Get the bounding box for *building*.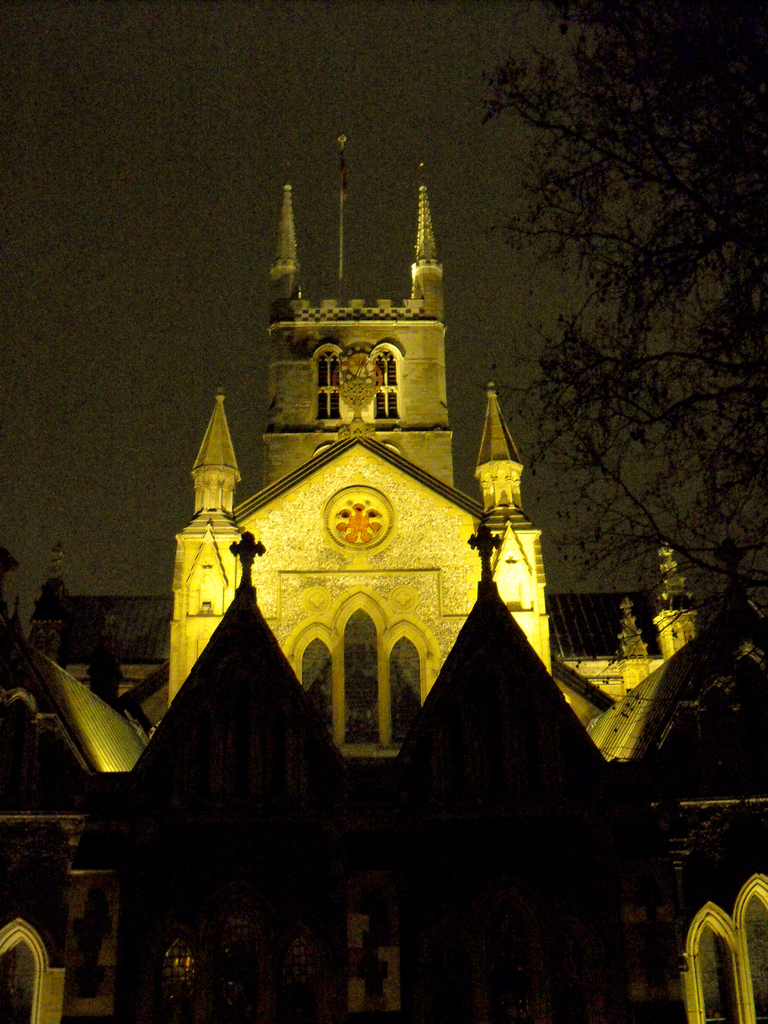
locate(0, 162, 767, 1023).
